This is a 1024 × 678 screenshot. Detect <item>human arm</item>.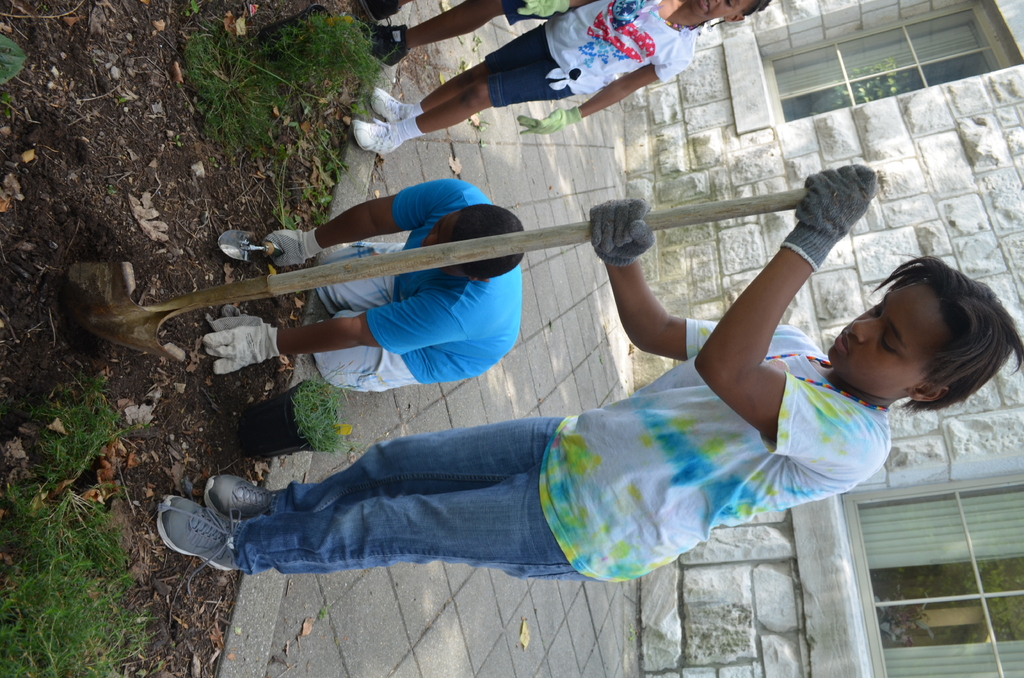
rect(262, 175, 471, 270).
